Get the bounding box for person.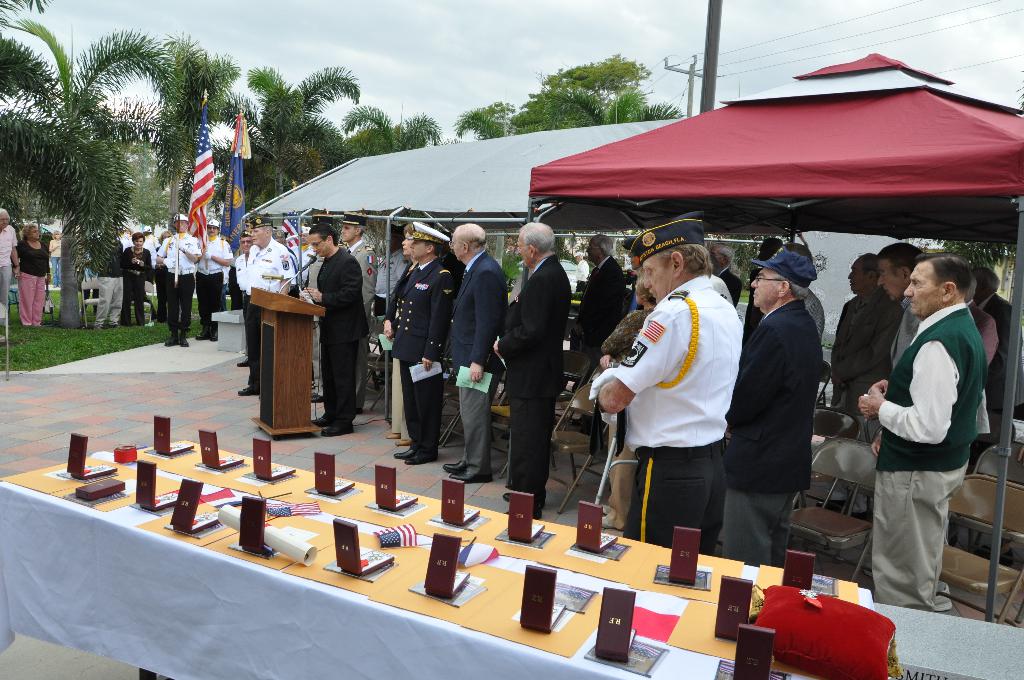
443:223:509:484.
